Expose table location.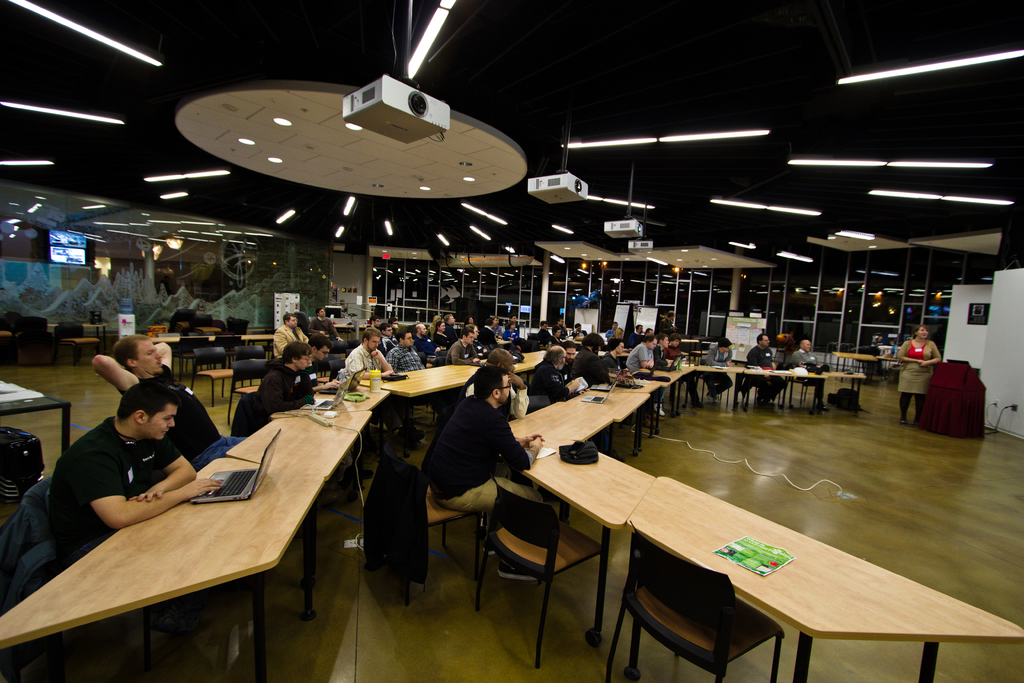
Exposed at BBox(578, 385, 655, 457).
